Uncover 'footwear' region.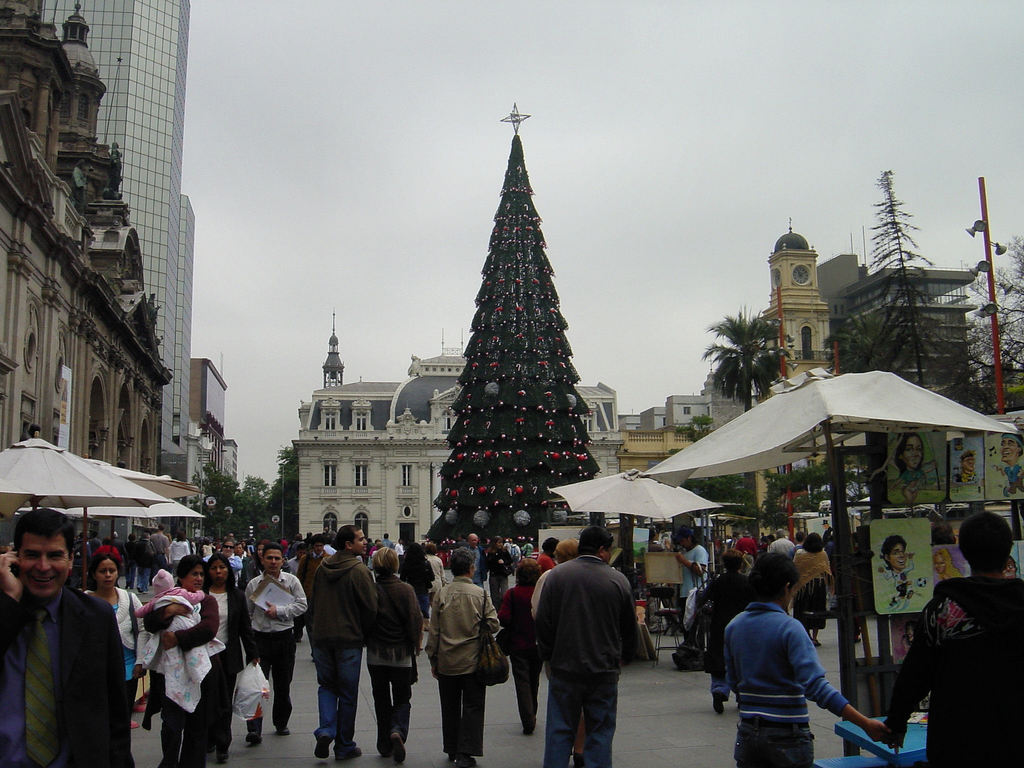
Uncovered: crop(521, 720, 536, 735).
